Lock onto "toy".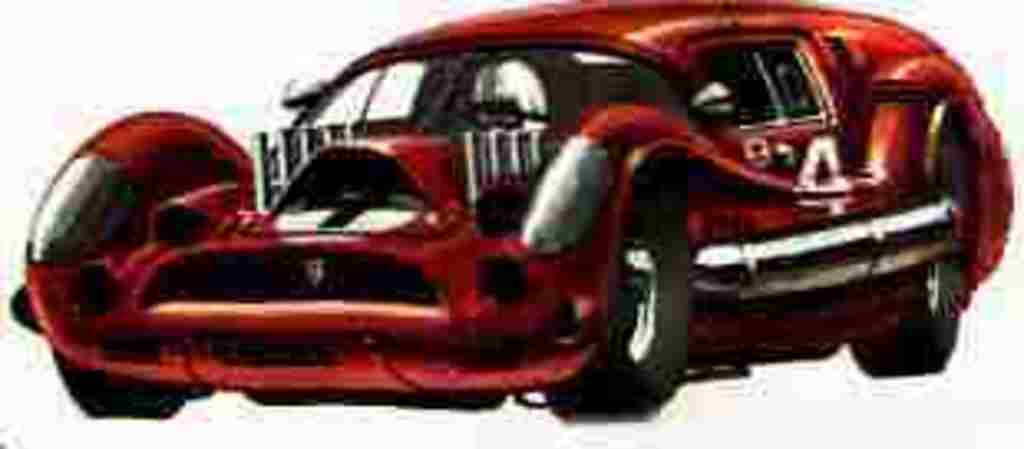
Locked: x1=0 y1=0 x2=1021 y2=446.
